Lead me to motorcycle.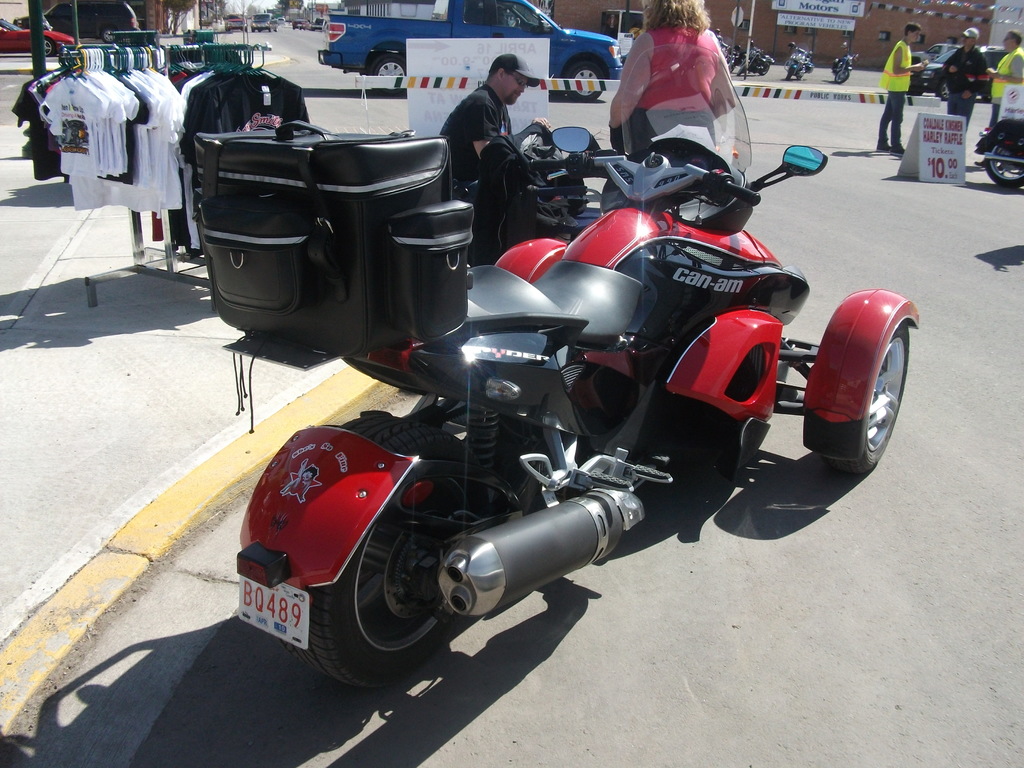
Lead to 717/33/739/72.
